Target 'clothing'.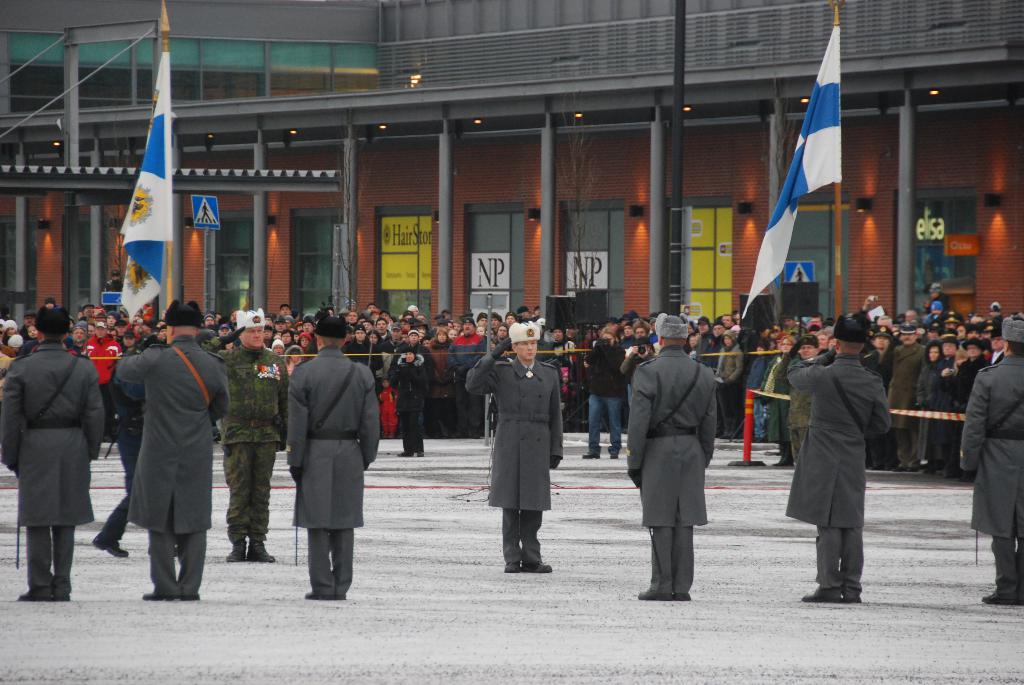
Target region: (x1=123, y1=337, x2=217, y2=608).
